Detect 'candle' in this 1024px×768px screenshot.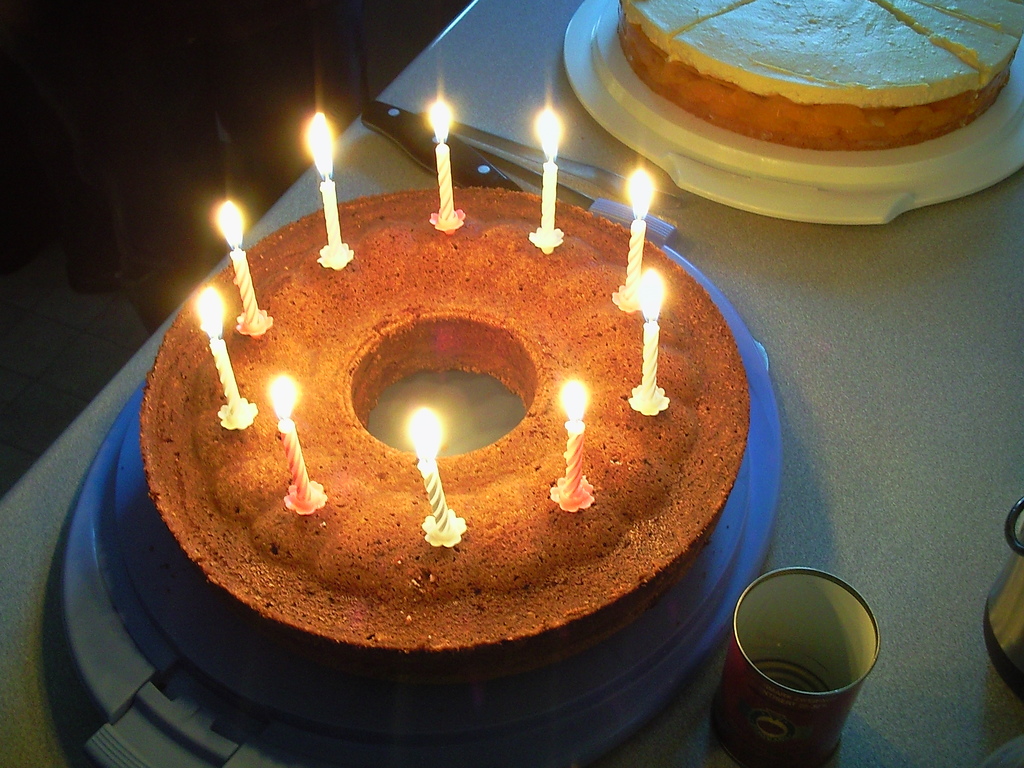
Detection: l=550, t=378, r=593, b=511.
